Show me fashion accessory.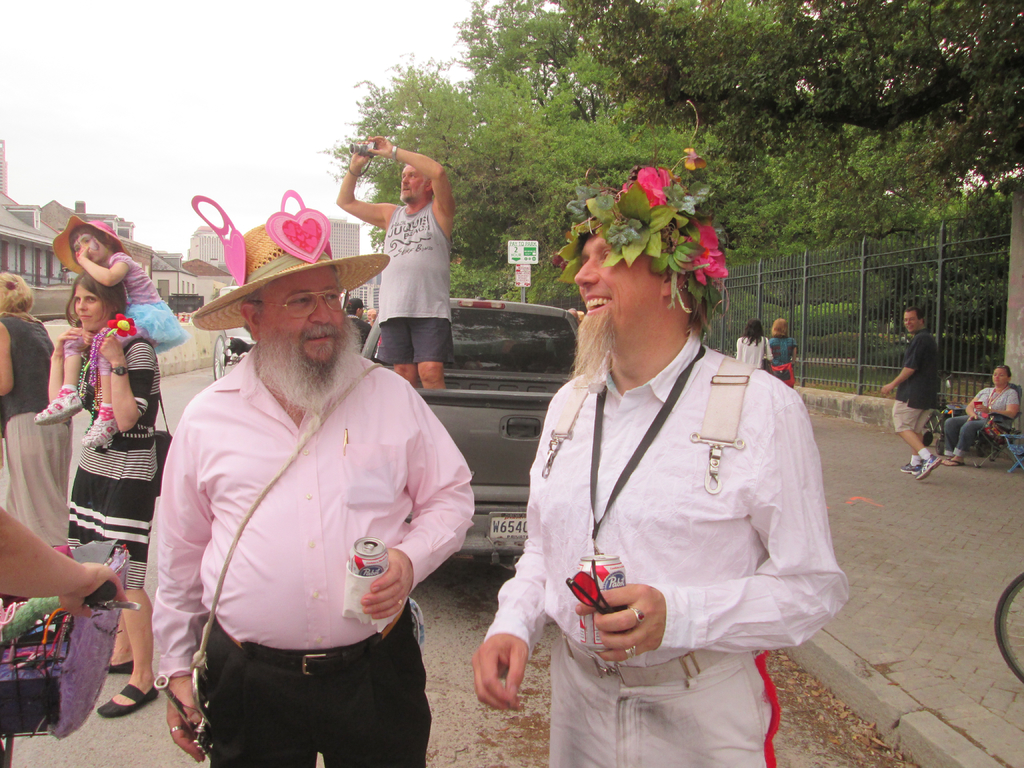
fashion accessory is here: 215, 616, 401, 677.
